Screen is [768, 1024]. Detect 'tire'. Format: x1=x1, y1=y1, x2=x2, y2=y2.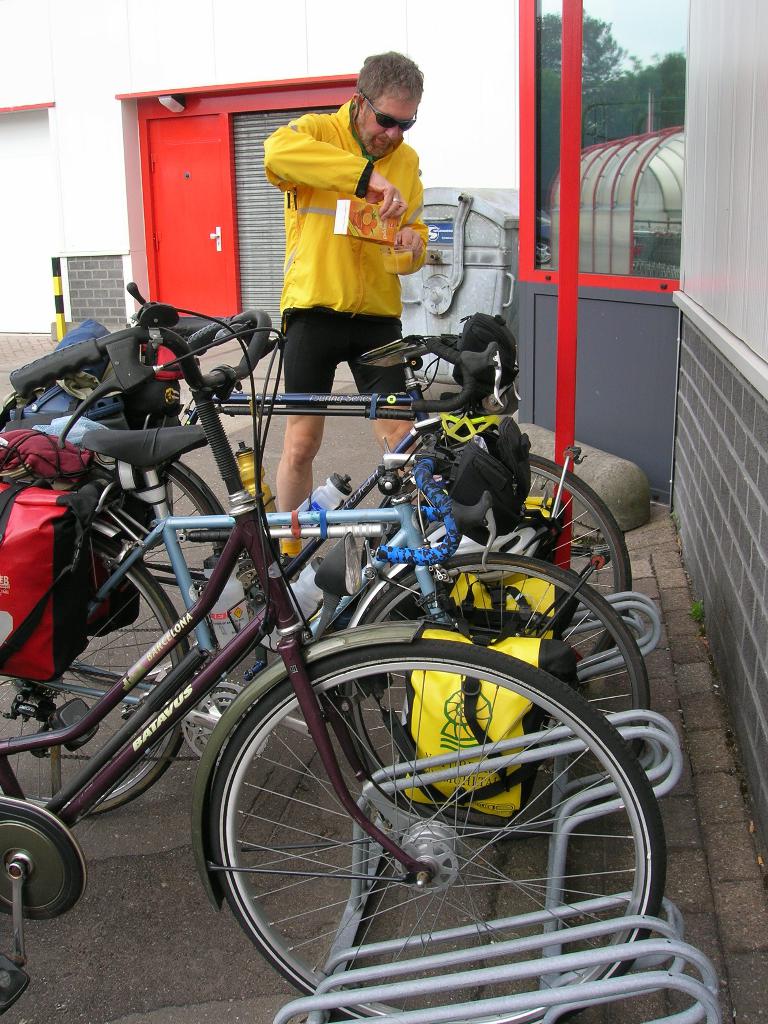
x1=0, y1=540, x2=193, y2=829.
